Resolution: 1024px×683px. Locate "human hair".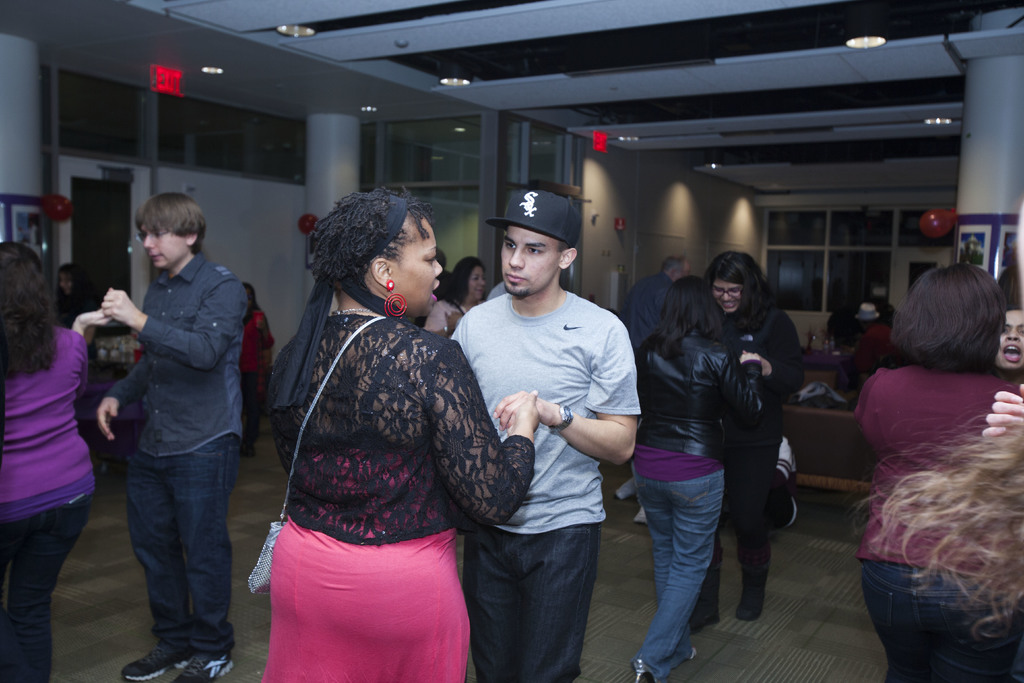
box(701, 251, 772, 334).
